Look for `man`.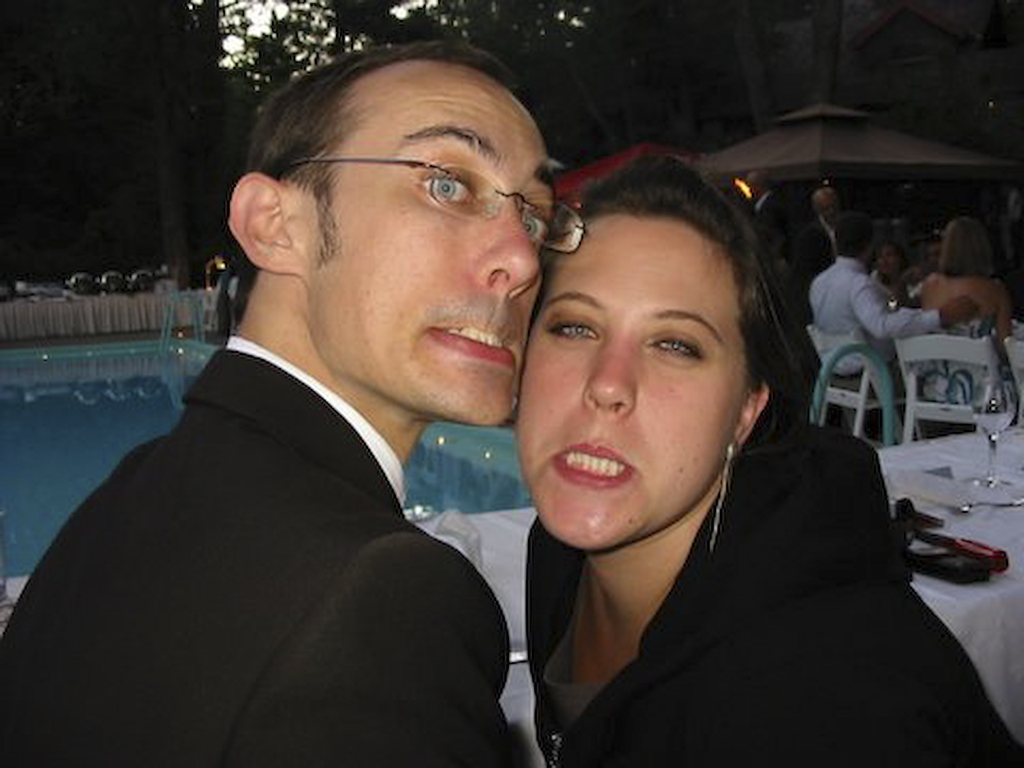
Found: Rect(786, 190, 846, 322).
